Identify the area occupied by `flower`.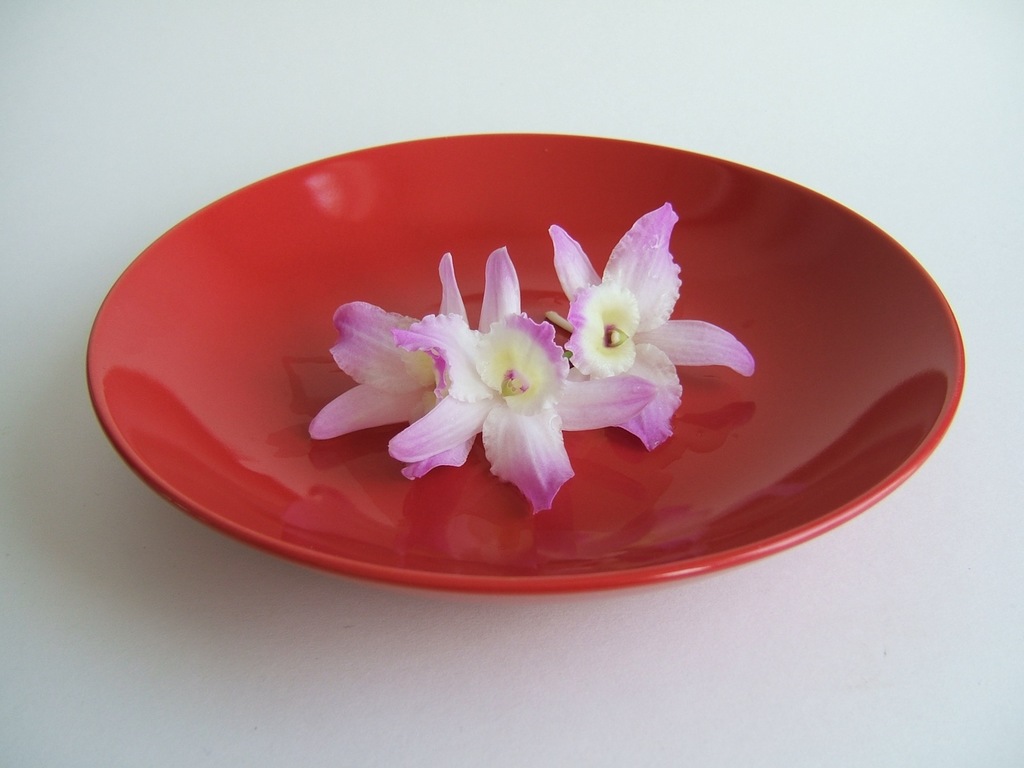
Area: l=307, t=239, r=657, b=516.
